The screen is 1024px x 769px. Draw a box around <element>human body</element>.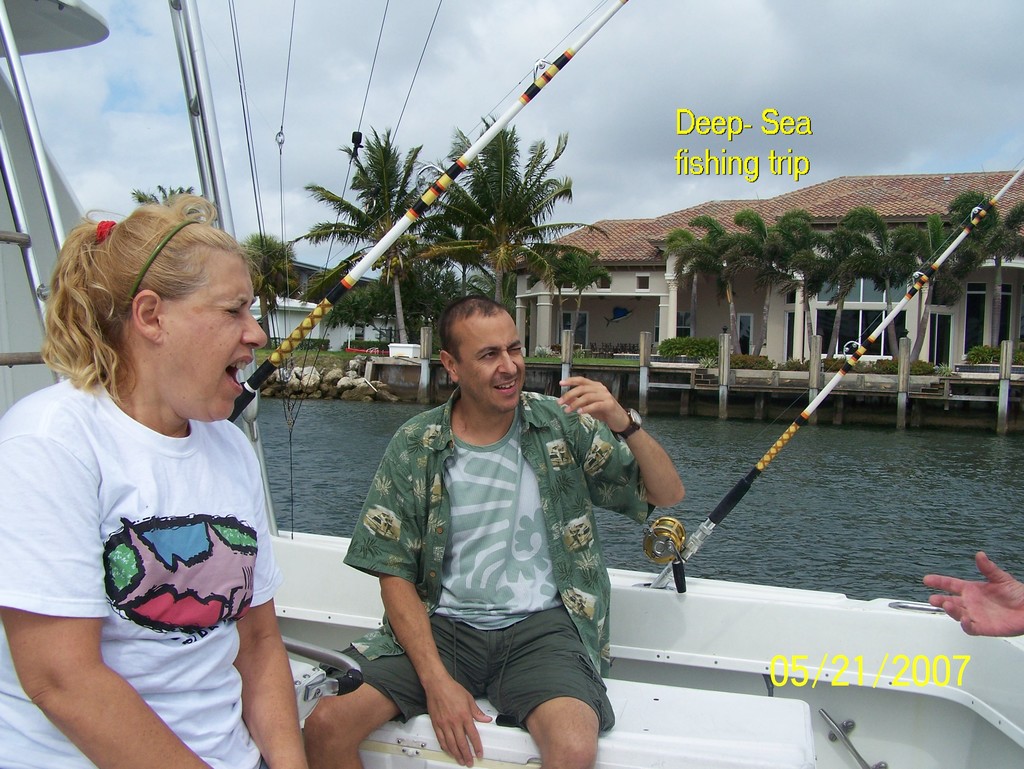
[x1=927, y1=548, x2=1023, y2=633].
